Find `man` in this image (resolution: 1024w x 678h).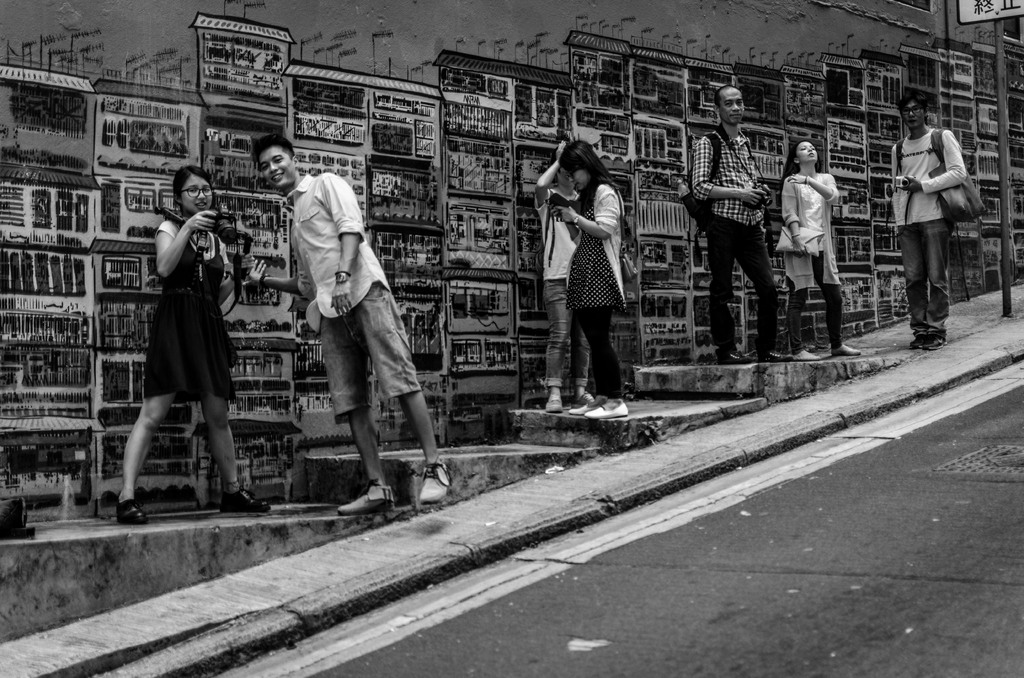
894,93,967,351.
